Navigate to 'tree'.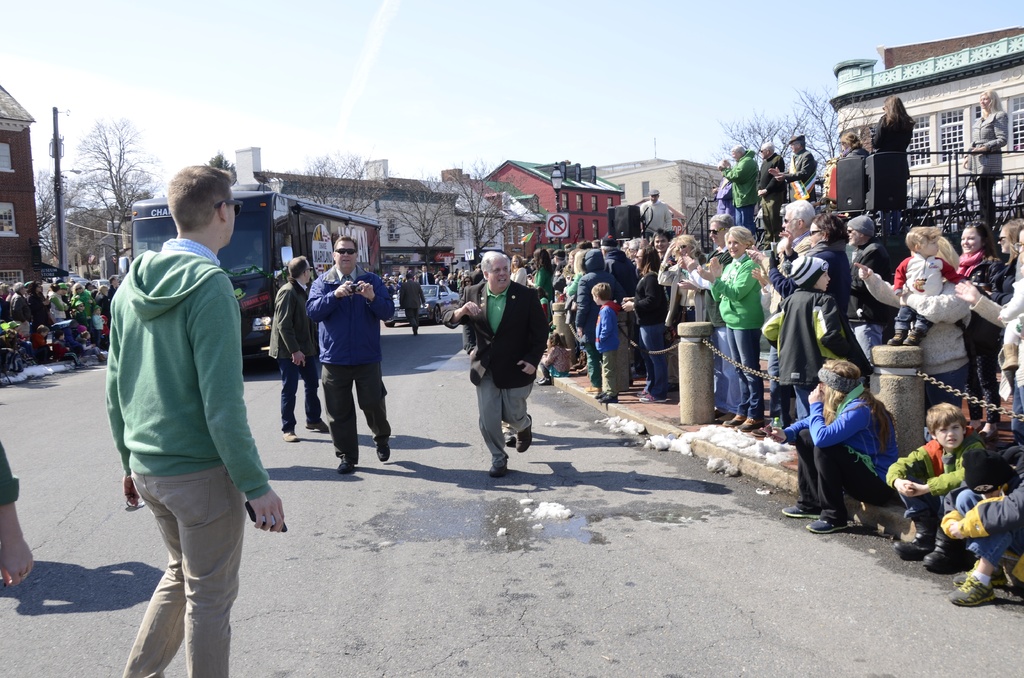
Navigation target: 368, 184, 456, 281.
